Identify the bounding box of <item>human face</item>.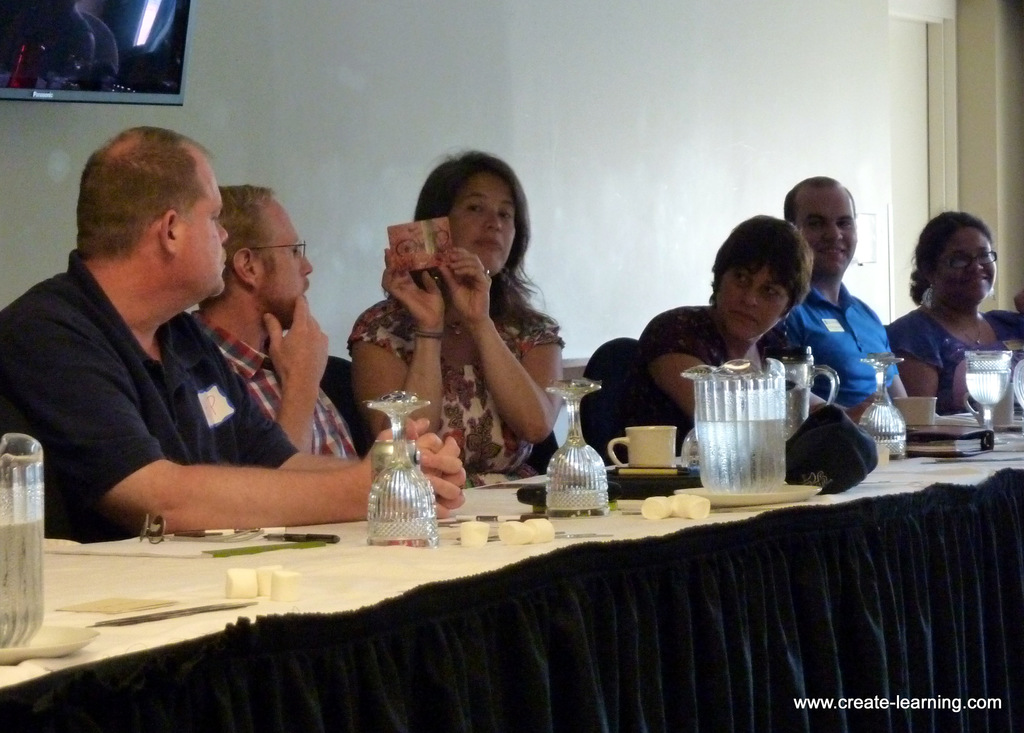
x1=796 y1=188 x2=858 y2=276.
